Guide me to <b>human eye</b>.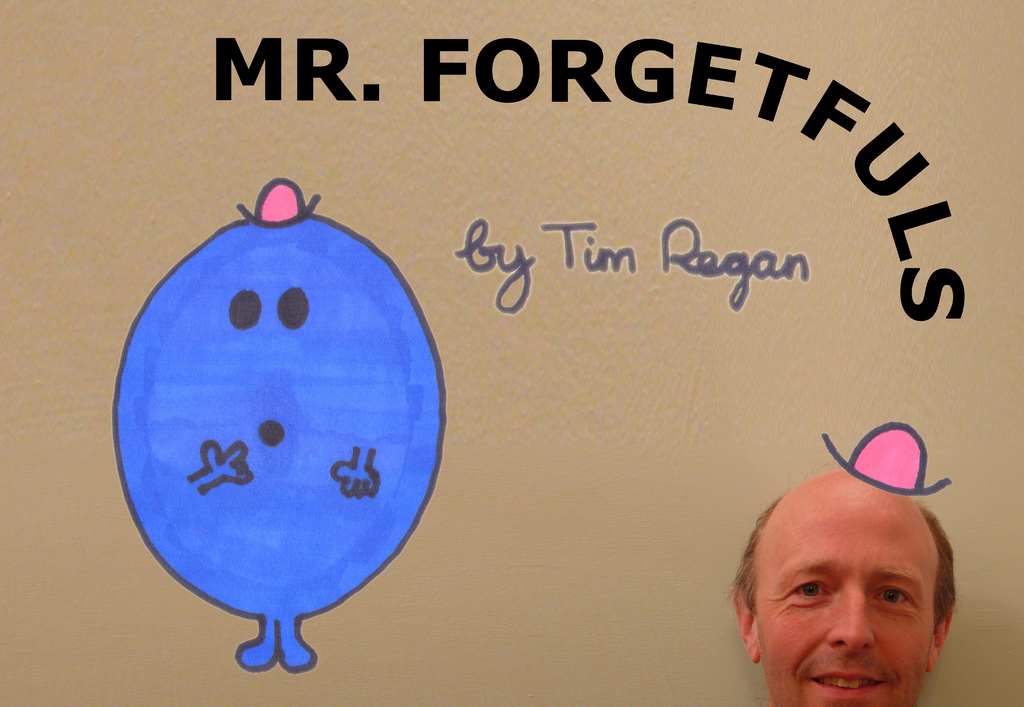
Guidance: 871, 587, 917, 615.
